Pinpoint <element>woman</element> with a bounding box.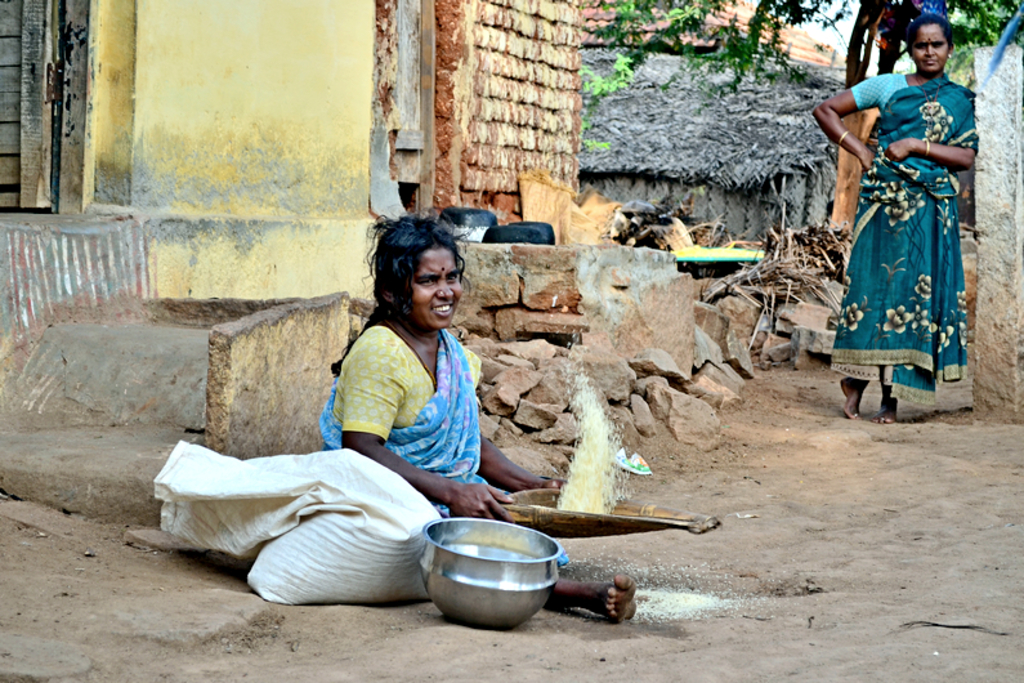
bbox=(317, 214, 638, 620).
